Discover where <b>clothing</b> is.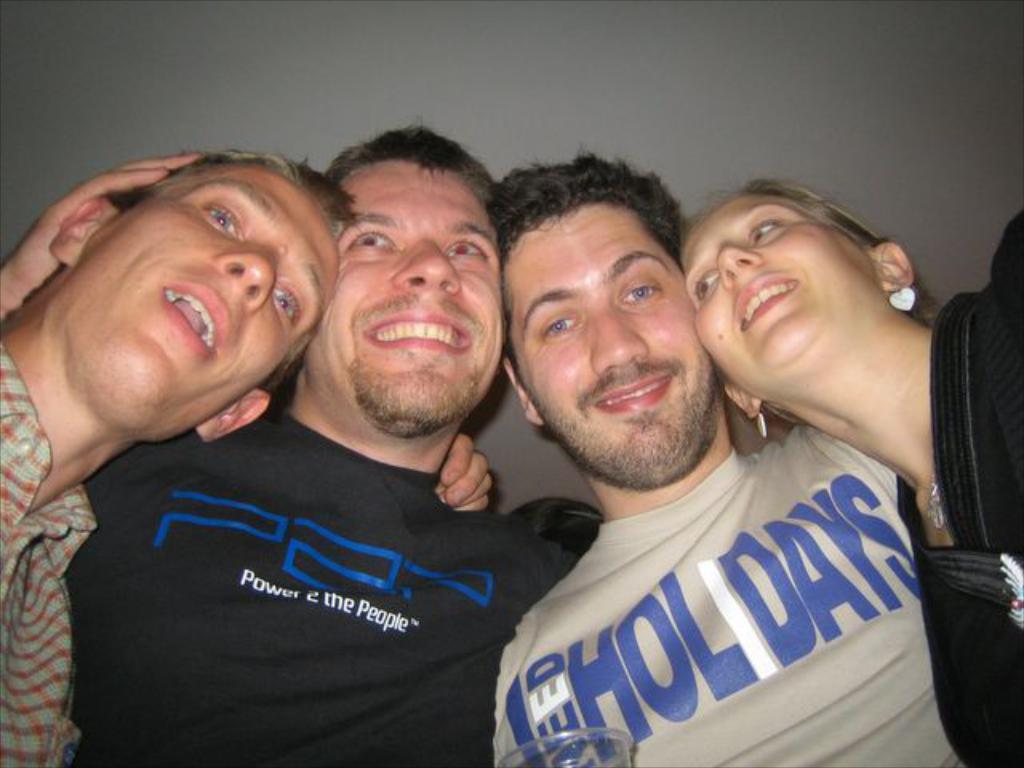
Discovered at select_region(493, 434, 992, 766).
